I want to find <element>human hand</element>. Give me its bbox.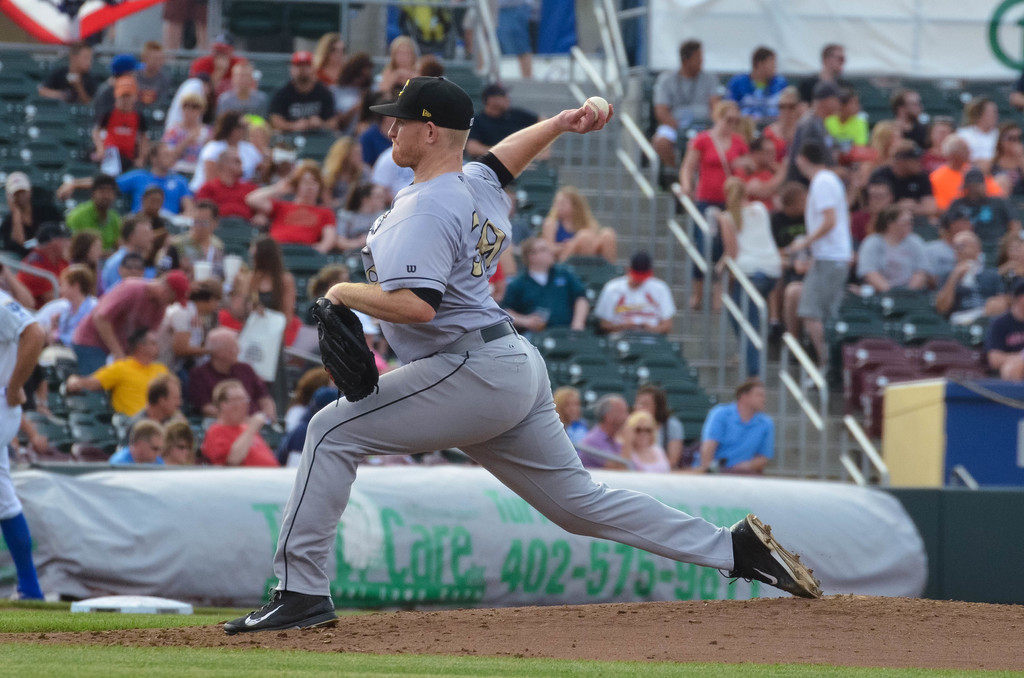
rect(675, 184, 695, 198).
